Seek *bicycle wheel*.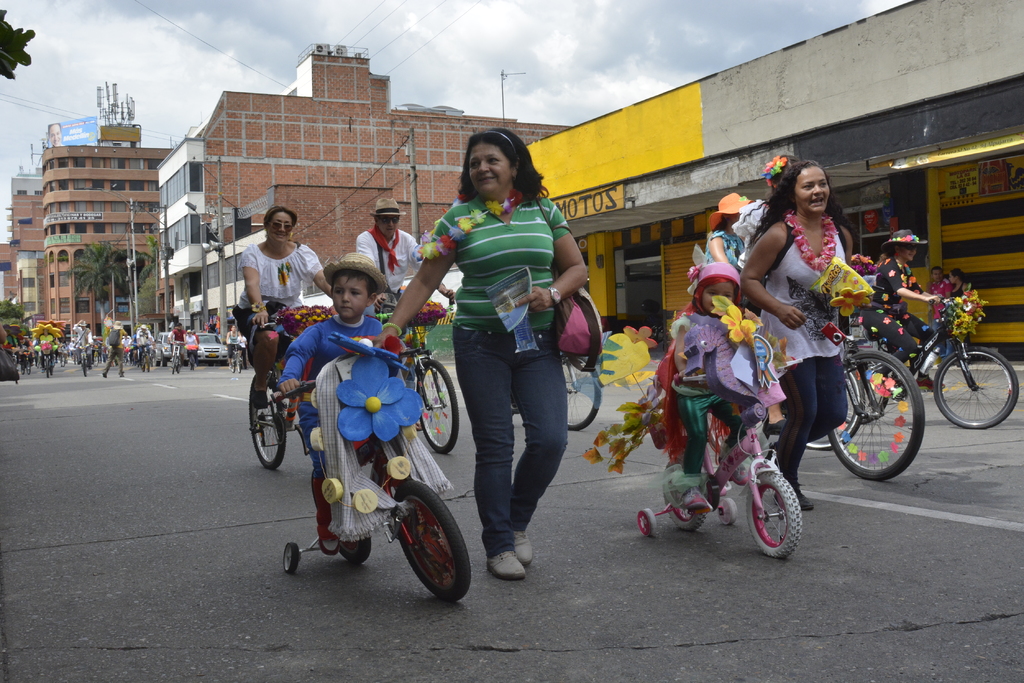
select_region(250, 374, 285, 467).
